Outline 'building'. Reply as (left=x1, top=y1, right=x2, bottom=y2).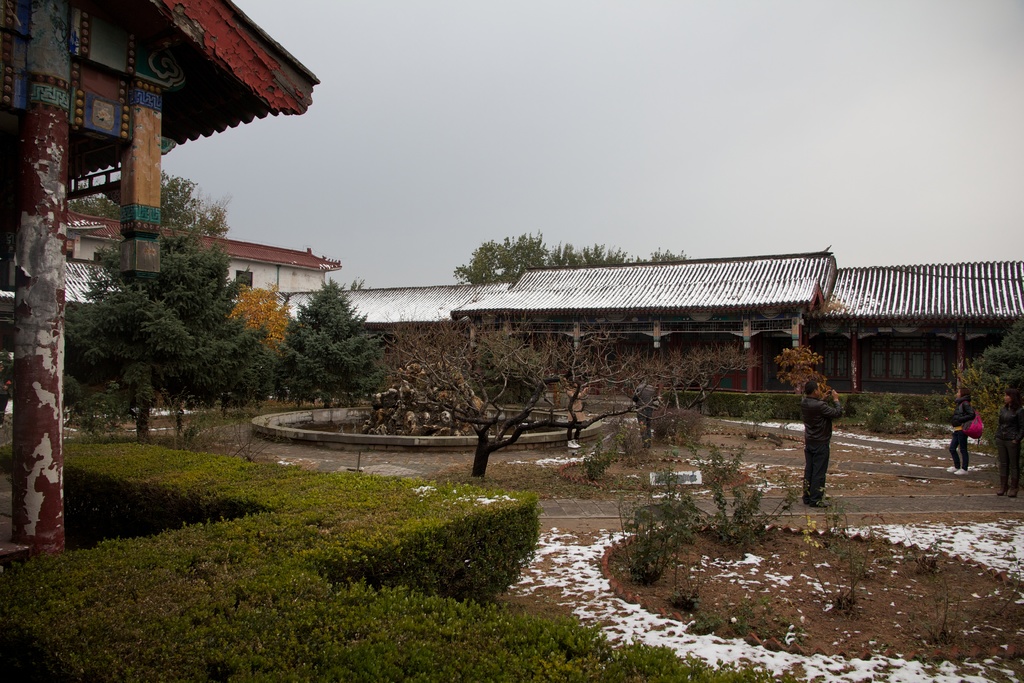
(left=63, top=213, right=346, bottom=292).
